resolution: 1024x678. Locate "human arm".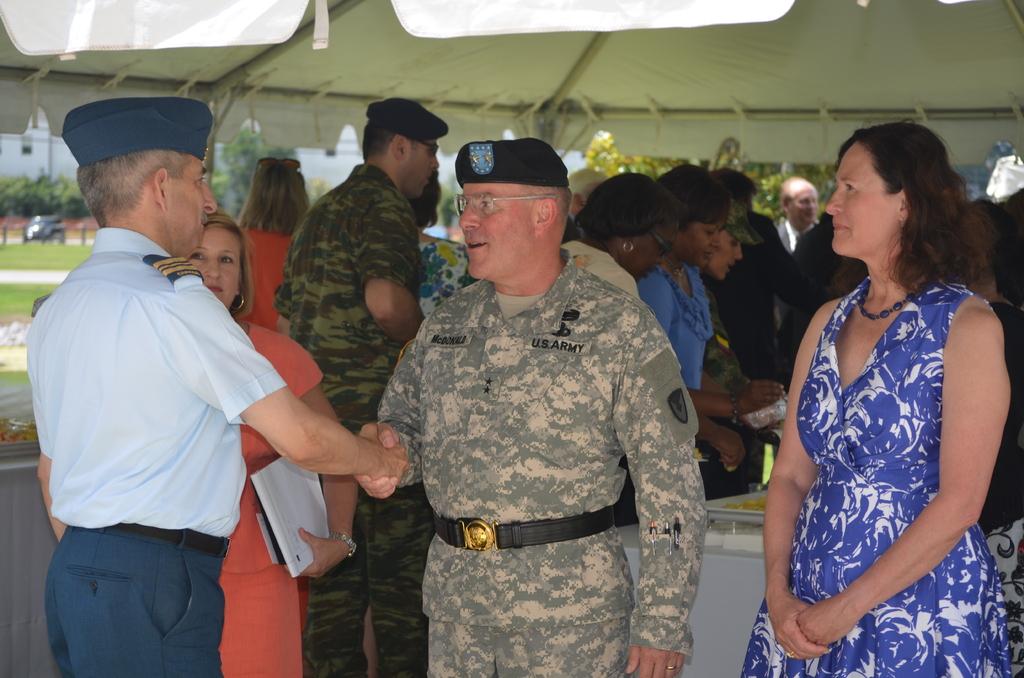
pyautogui.locateOnScreen(616, 309, 707, 677).
